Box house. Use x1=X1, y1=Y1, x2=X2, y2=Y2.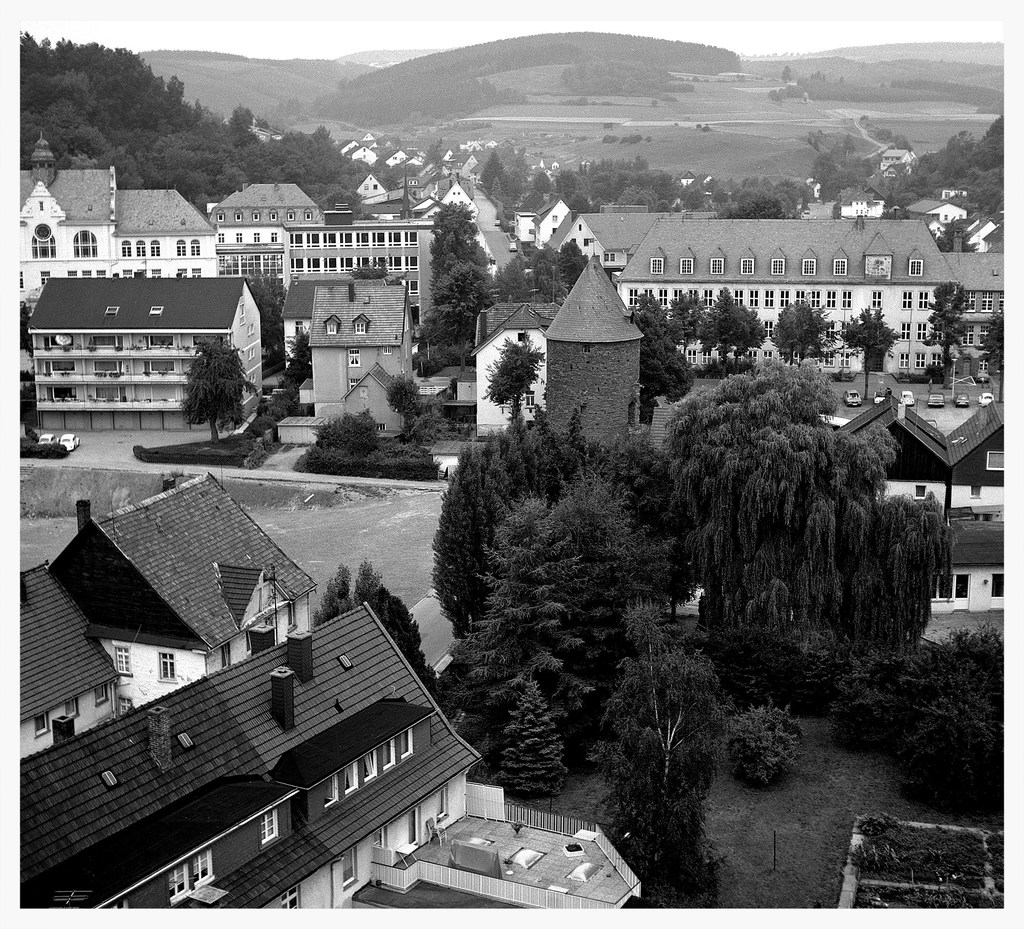
x1=823, y1=386, x2=1003, y2=636.
